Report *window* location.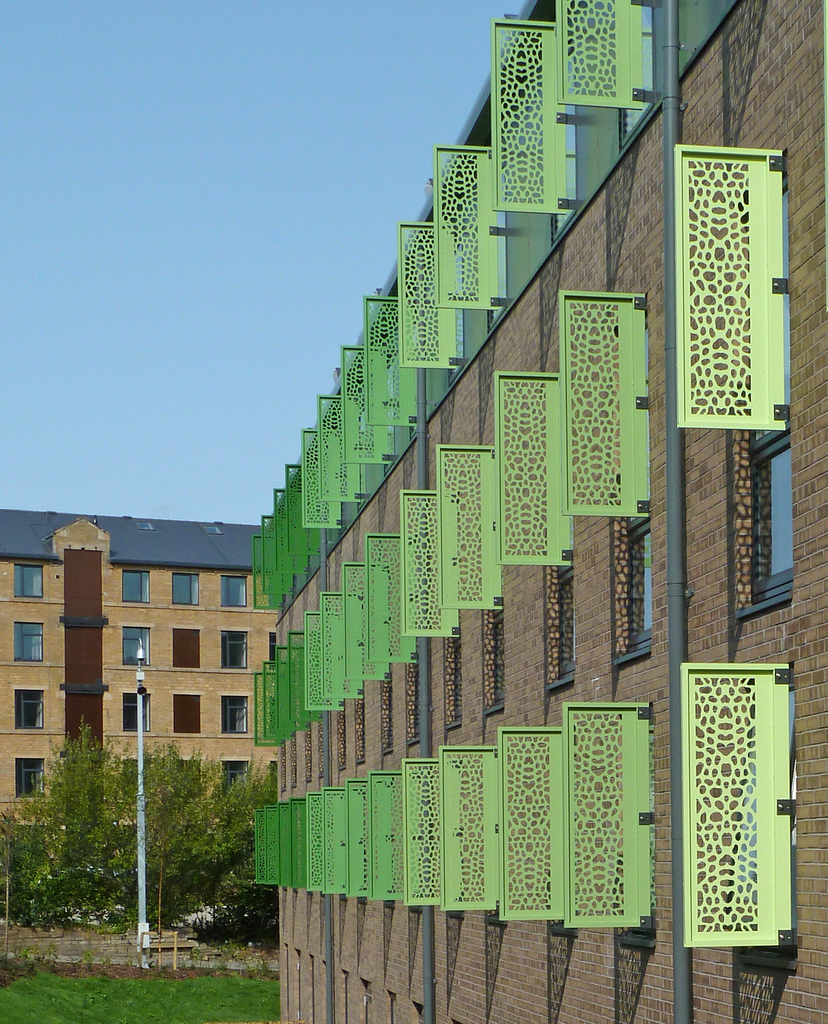
Report: [left=225, top=765, right=253, bottom=800].
